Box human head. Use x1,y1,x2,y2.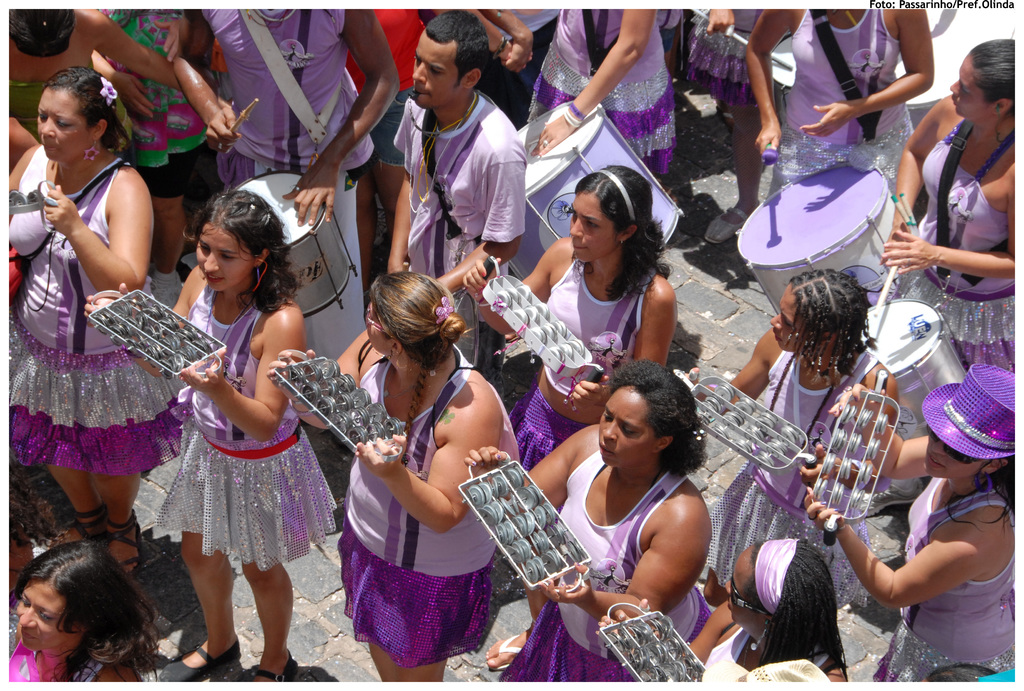
186,187,295,298.
